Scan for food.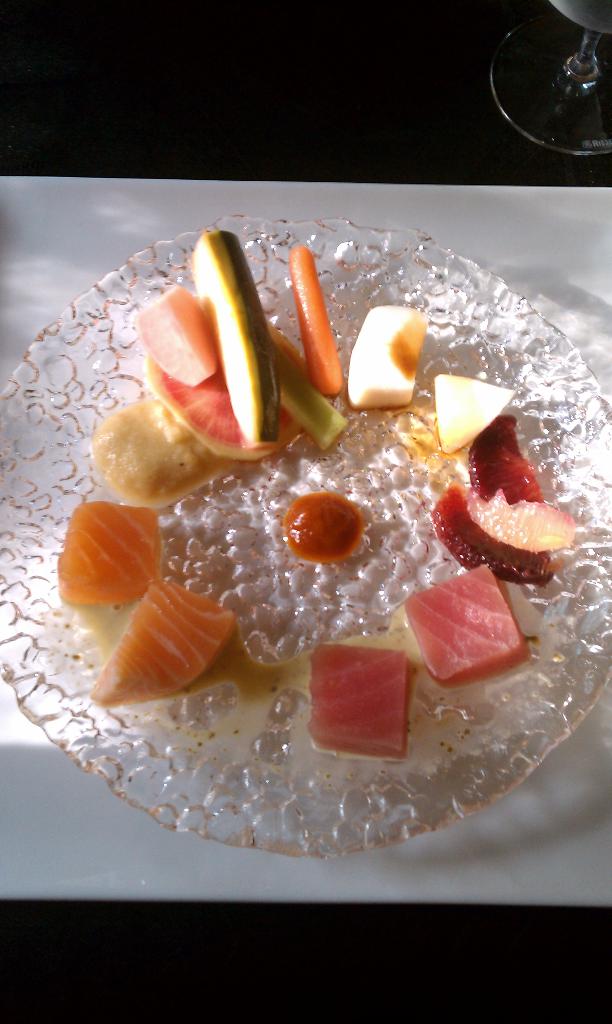
Scan result: pyautogui.locateOnScreen(465, 415, 547, 504).
